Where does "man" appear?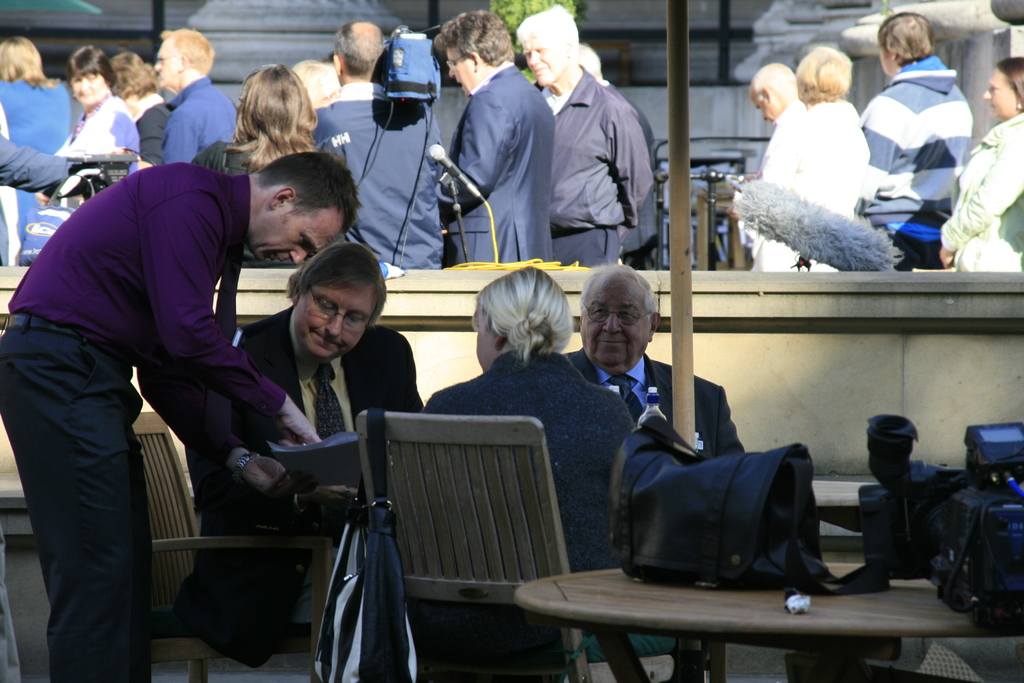
Appears at [x1=856, y1=6, x2=976, y2=274].
